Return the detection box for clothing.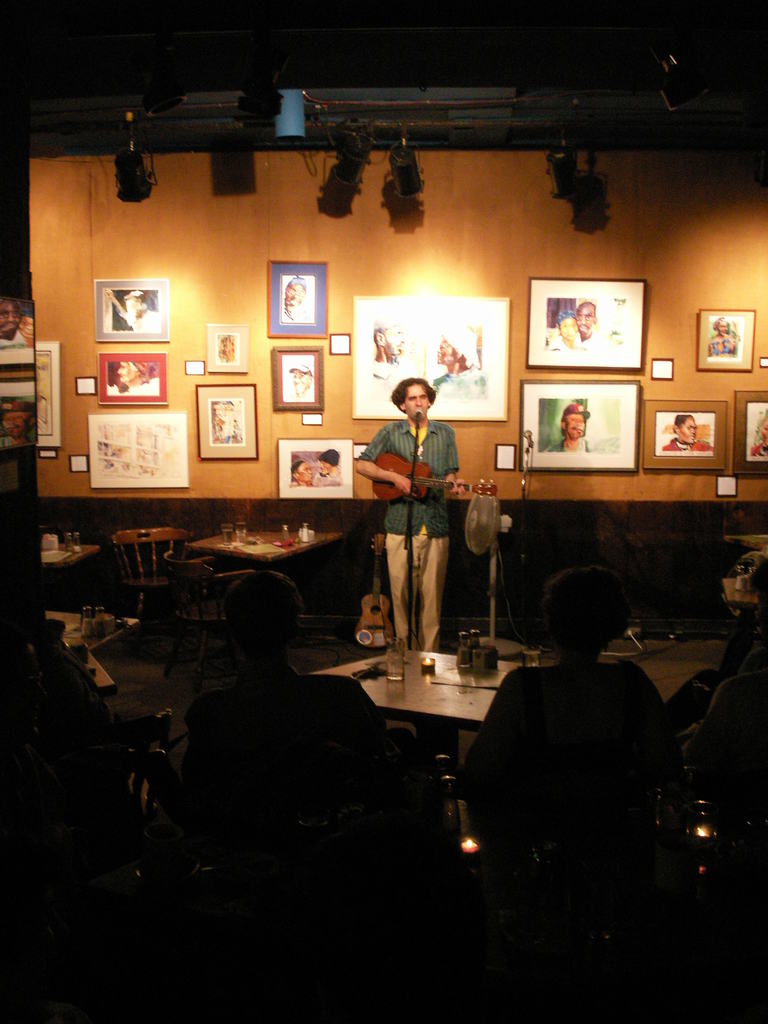
box(1, 333, 28, 361).
